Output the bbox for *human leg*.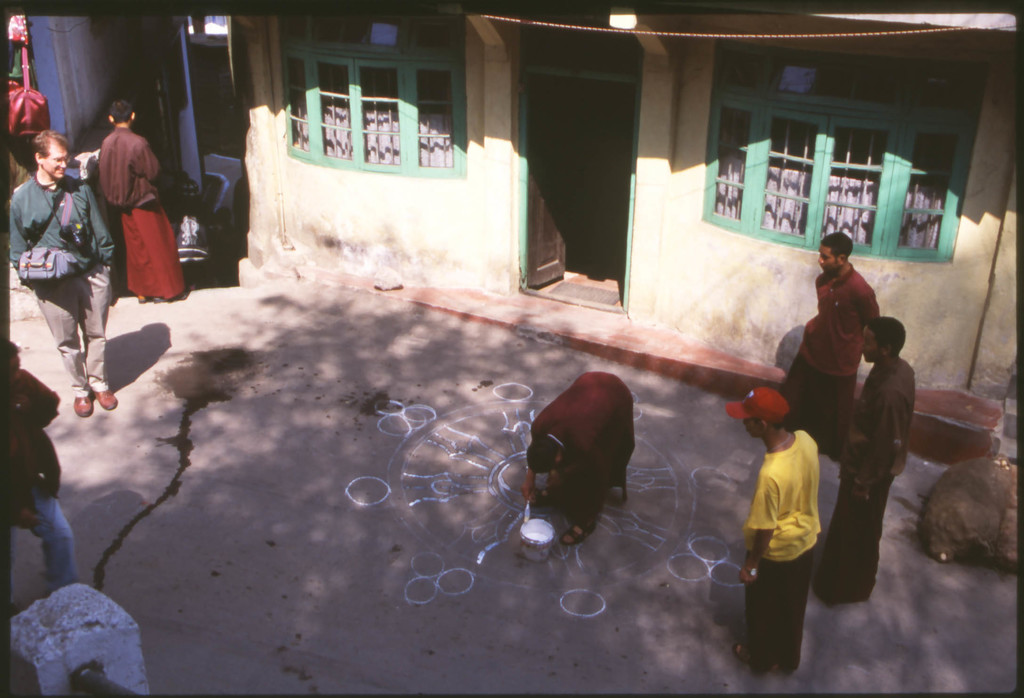
box=[130, 191, 193, 299].
